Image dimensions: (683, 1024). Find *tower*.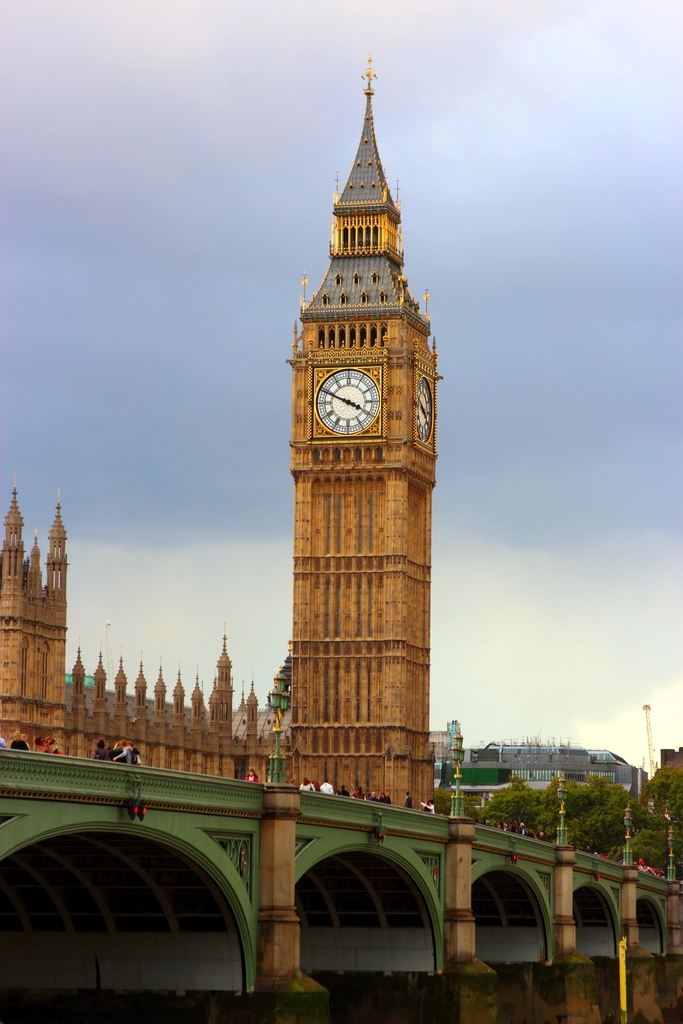
bbox(270, 53, 475, 658).
